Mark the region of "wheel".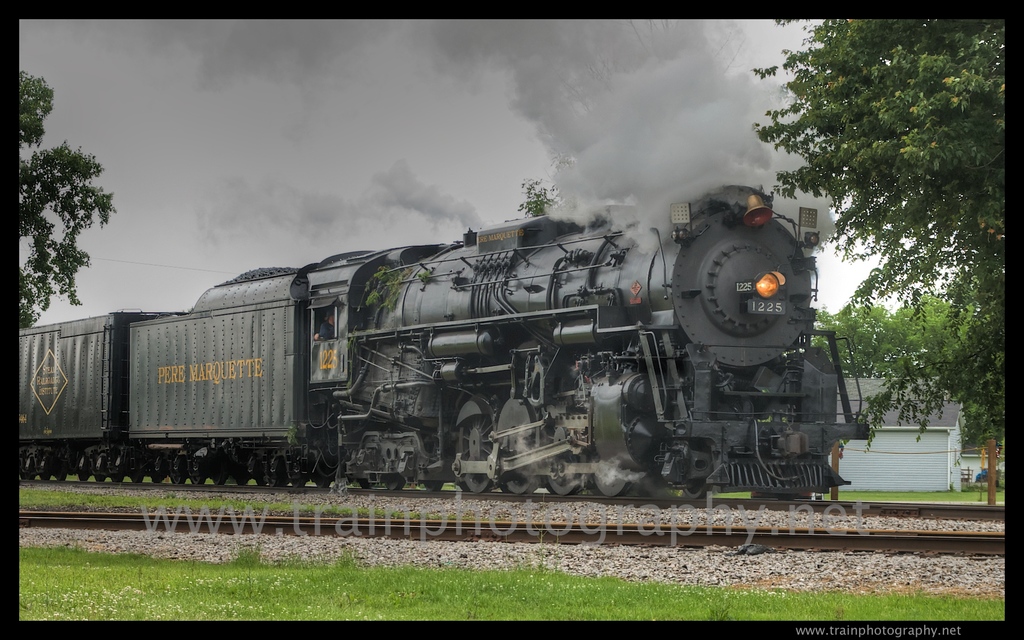
Region: Rect(424, 478, 445, 493).
